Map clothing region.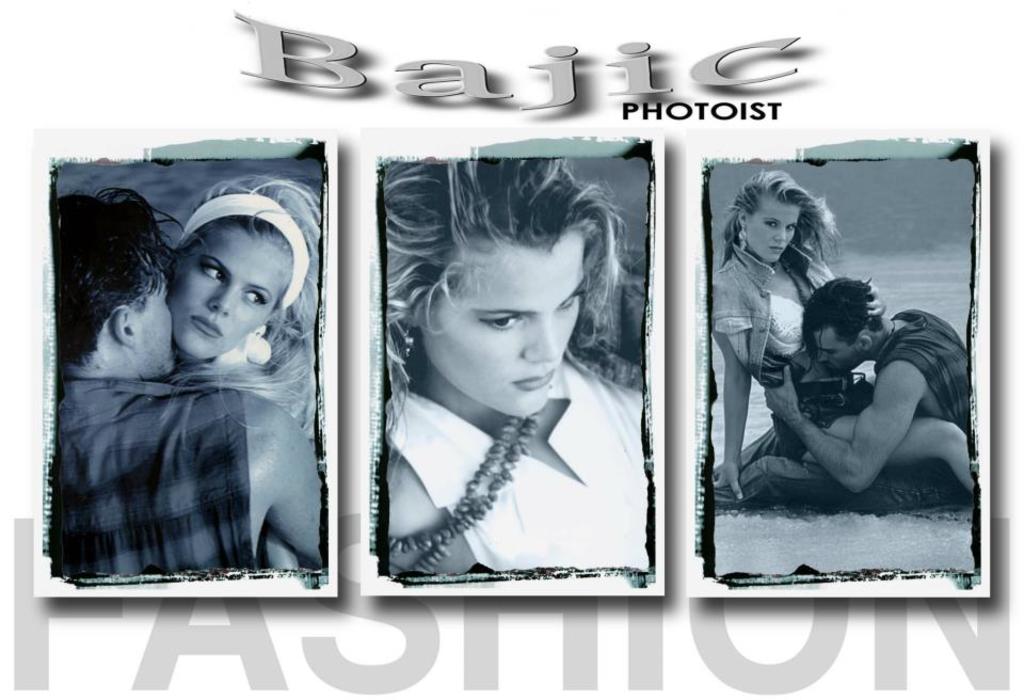
Mapped to select_region(709, 312, 969, 516).
